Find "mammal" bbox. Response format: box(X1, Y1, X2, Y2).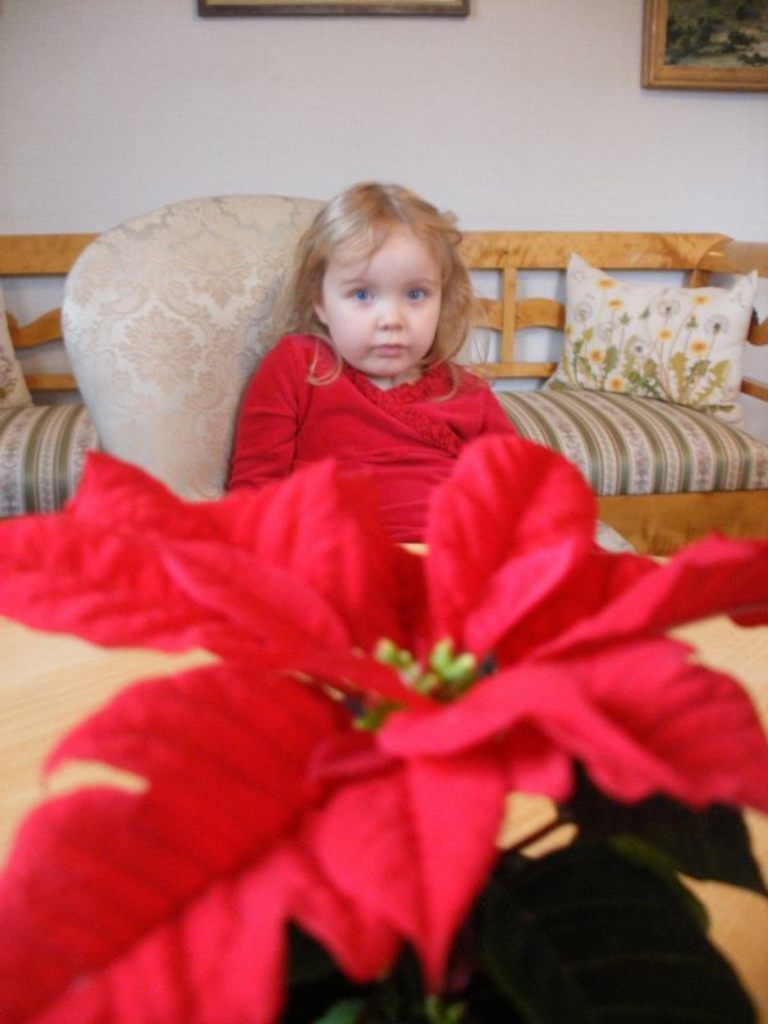
box(214, 173, 645, 563).
